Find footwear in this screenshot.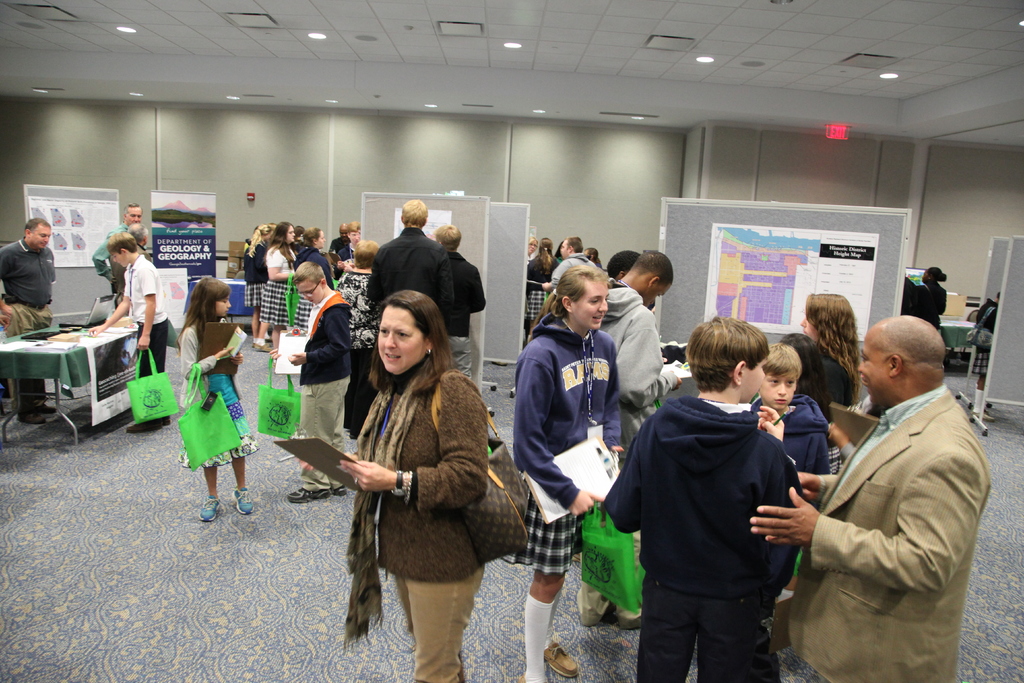
The bounding box for footwear is (x1=199, y1=493, x2=220, y2=523).
